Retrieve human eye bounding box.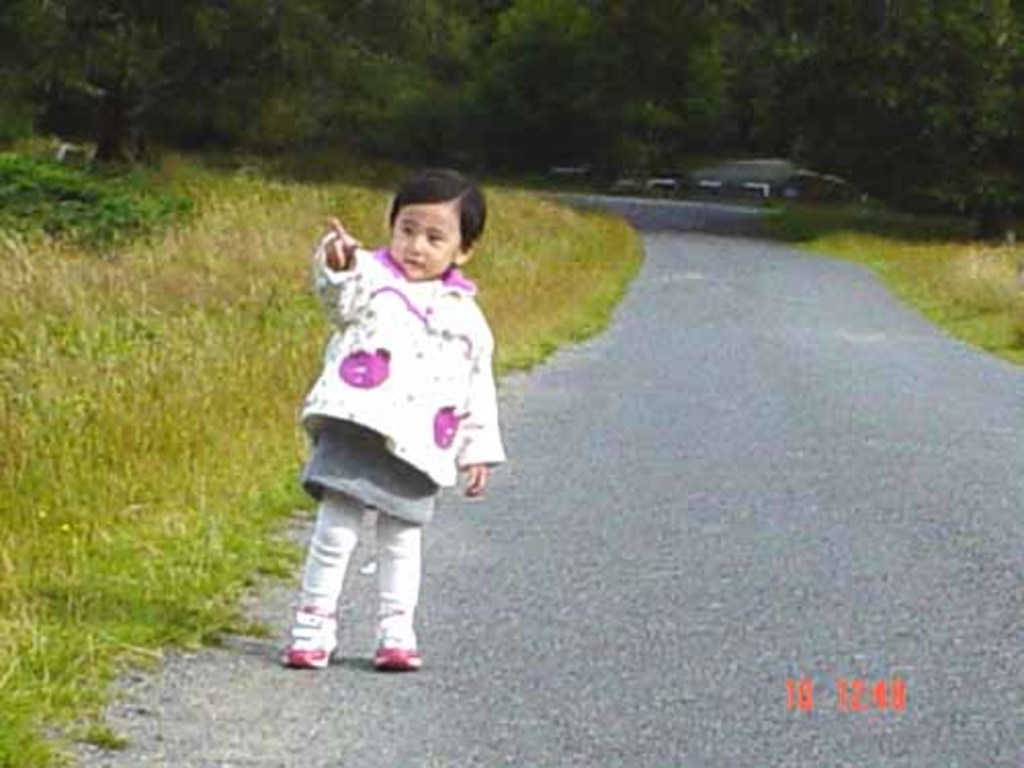
Bounding box: region(401, 225, 416, 242).
